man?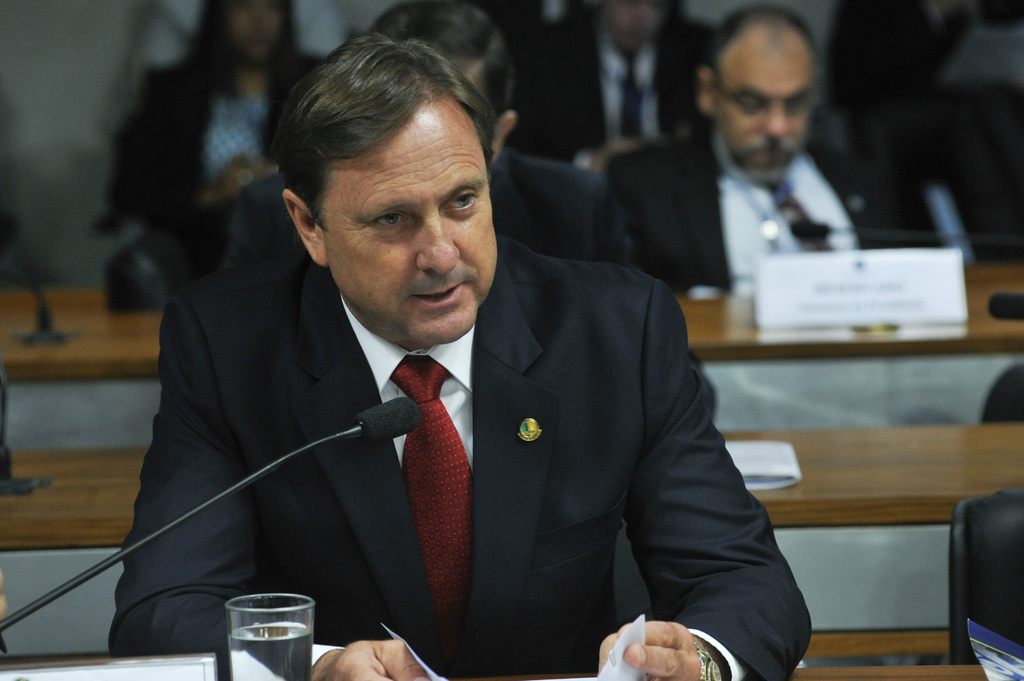
{"x1": 515, "y1": 0, "x2": 721, "y2": 173}
